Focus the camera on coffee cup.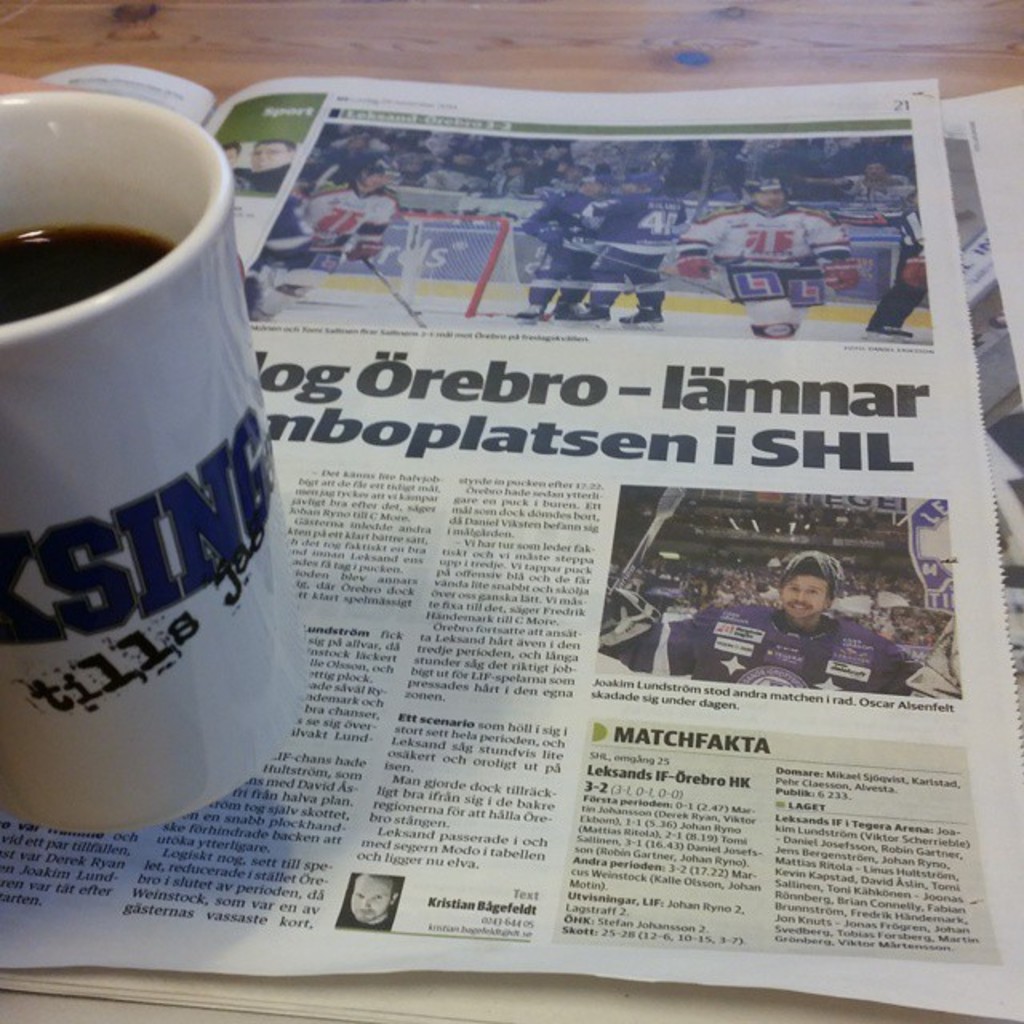
Focus region: 0/93/312/838.
